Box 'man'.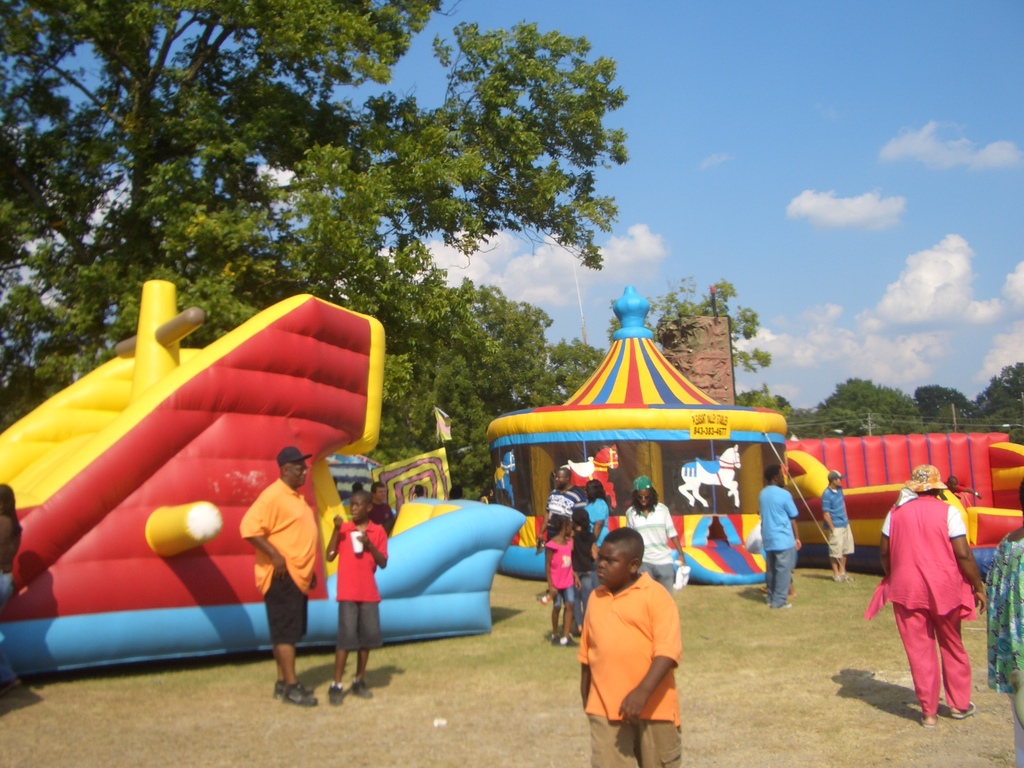
<region>625, 474, 680, 593</region>.
